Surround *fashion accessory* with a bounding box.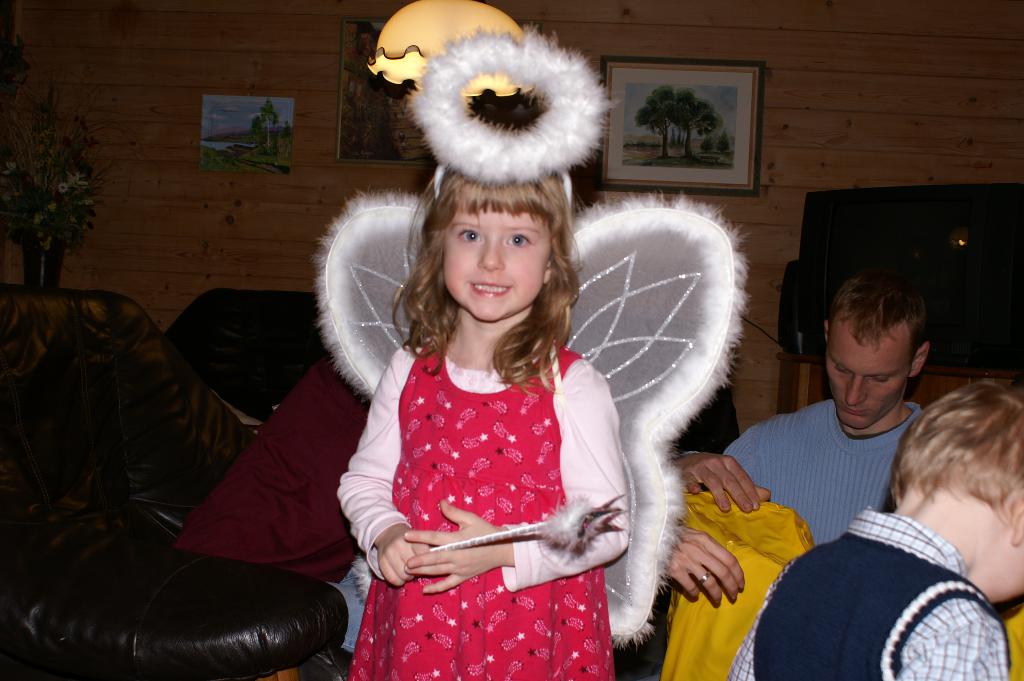
box=[675, 447, 700, 457].
